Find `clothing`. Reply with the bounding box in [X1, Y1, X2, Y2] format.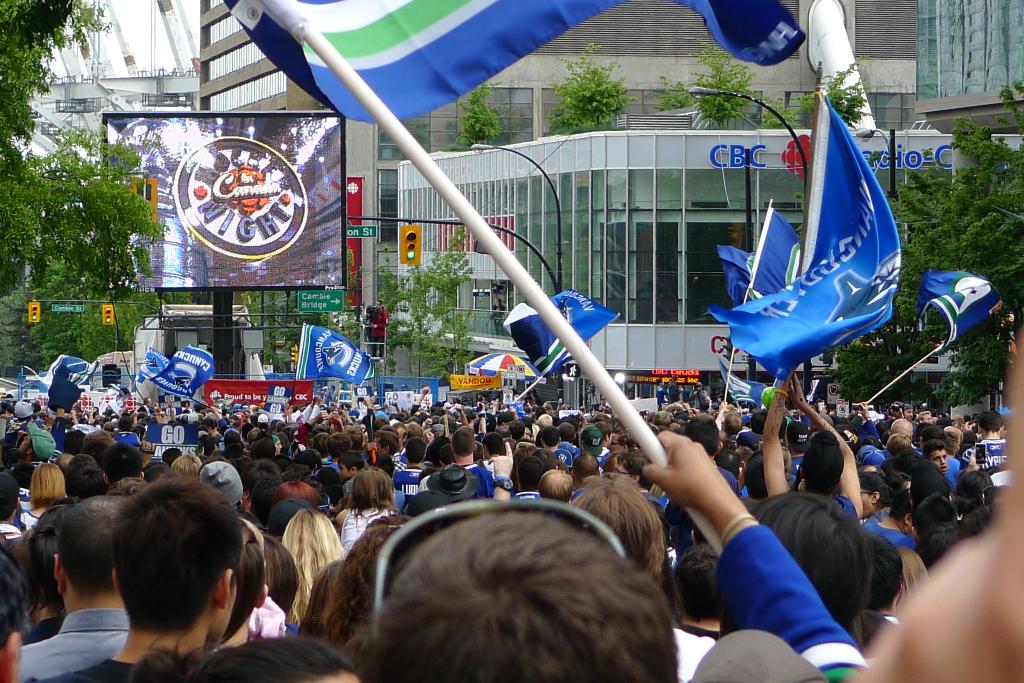
[19, 609, 129, 681].
